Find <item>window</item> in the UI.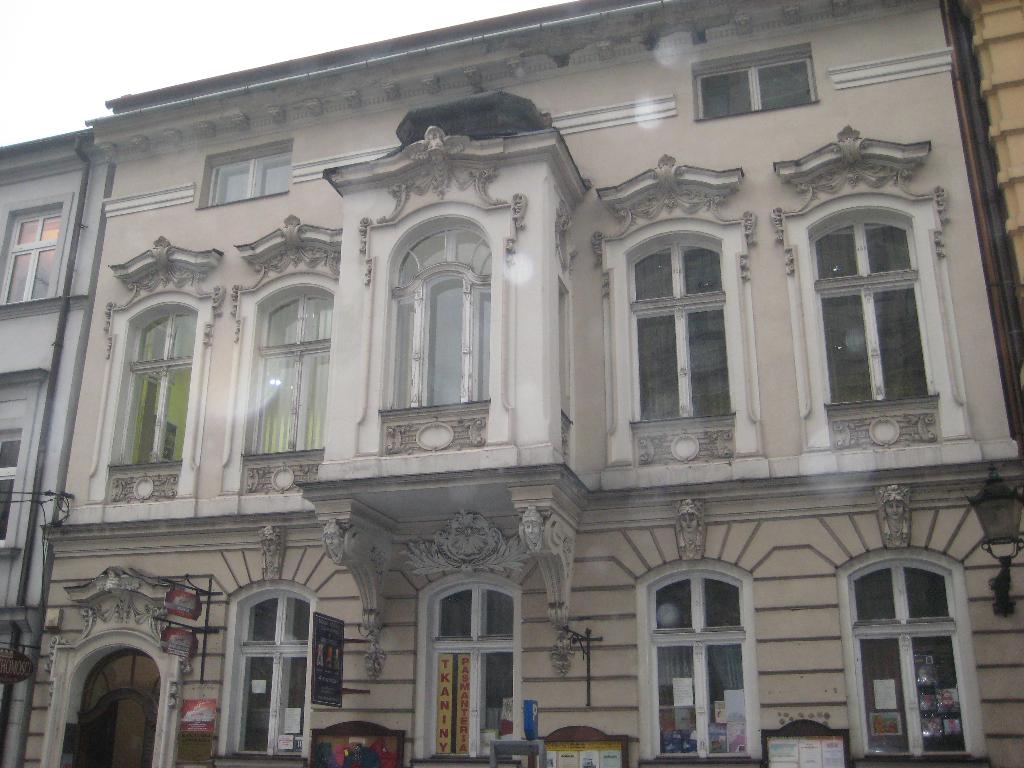
UI element at {"x1": 408, "y1": 569, "x2": 522, "y2": 767}.
